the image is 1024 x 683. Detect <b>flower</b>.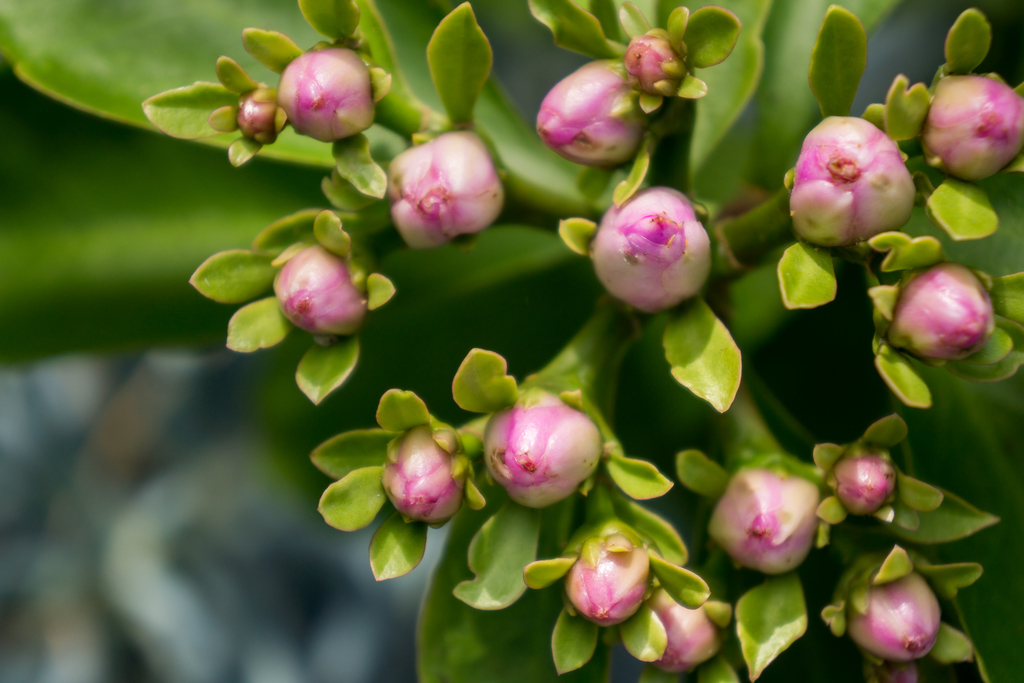
Detection: bbox=[921, 70, 1023, 184].
